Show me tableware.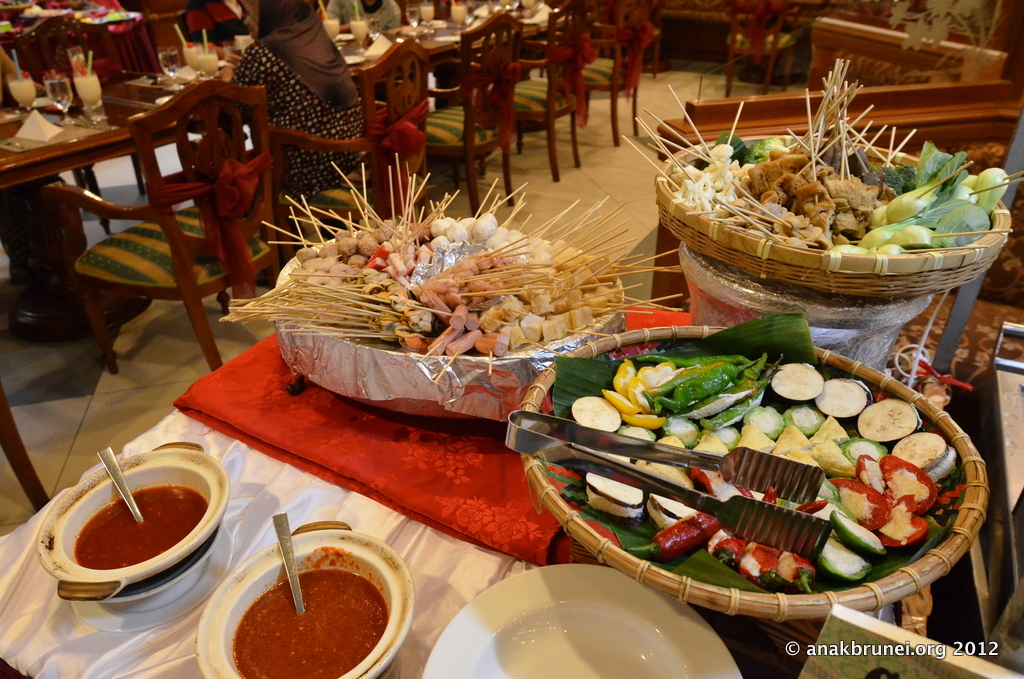
tableware is here: bbox=(158, 41, 179, 82).
